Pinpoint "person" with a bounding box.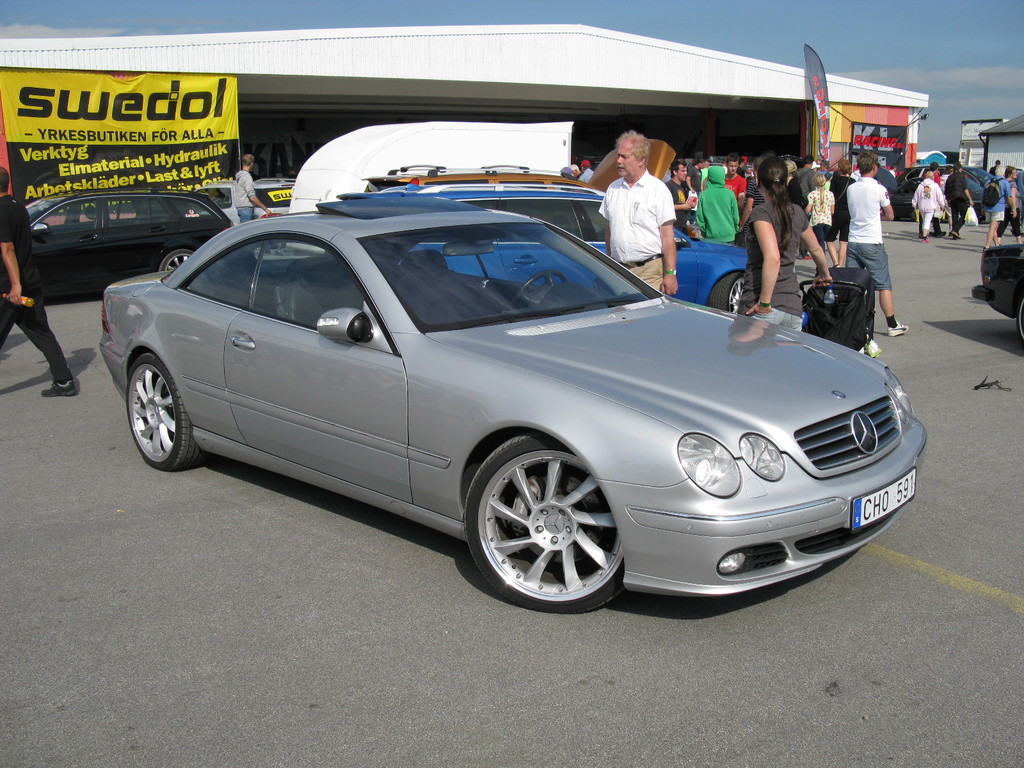
bbox=(593, 132, 694, 278).
